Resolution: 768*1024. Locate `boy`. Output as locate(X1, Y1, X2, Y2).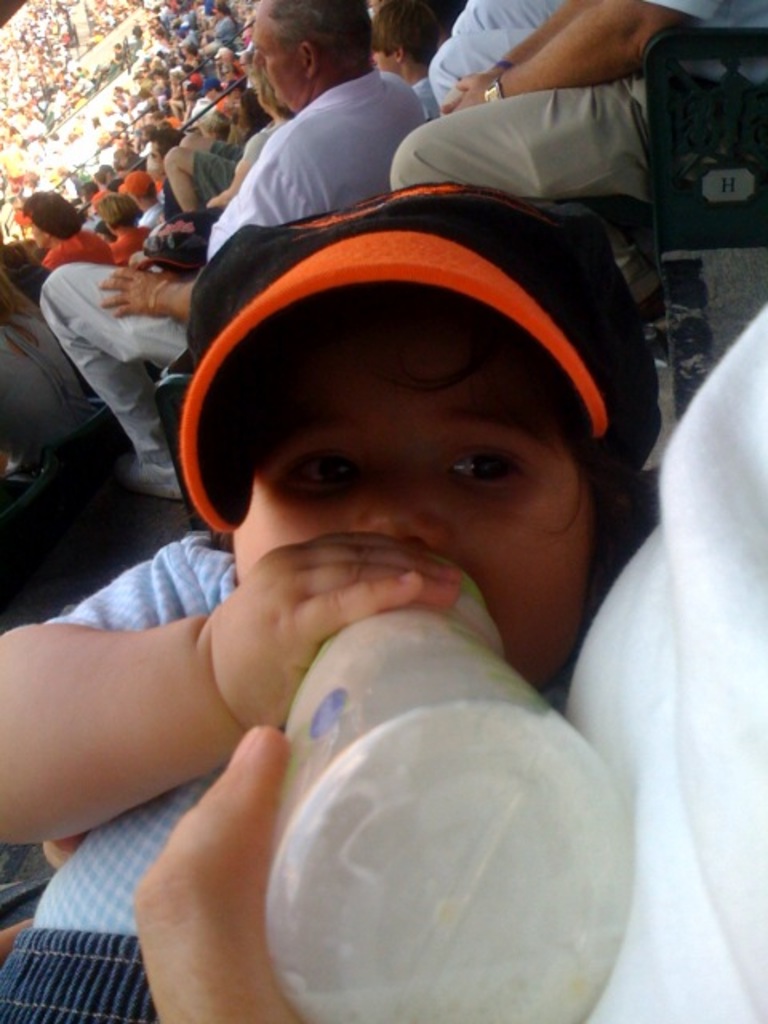
locate(0, 182, 662, 1022).
